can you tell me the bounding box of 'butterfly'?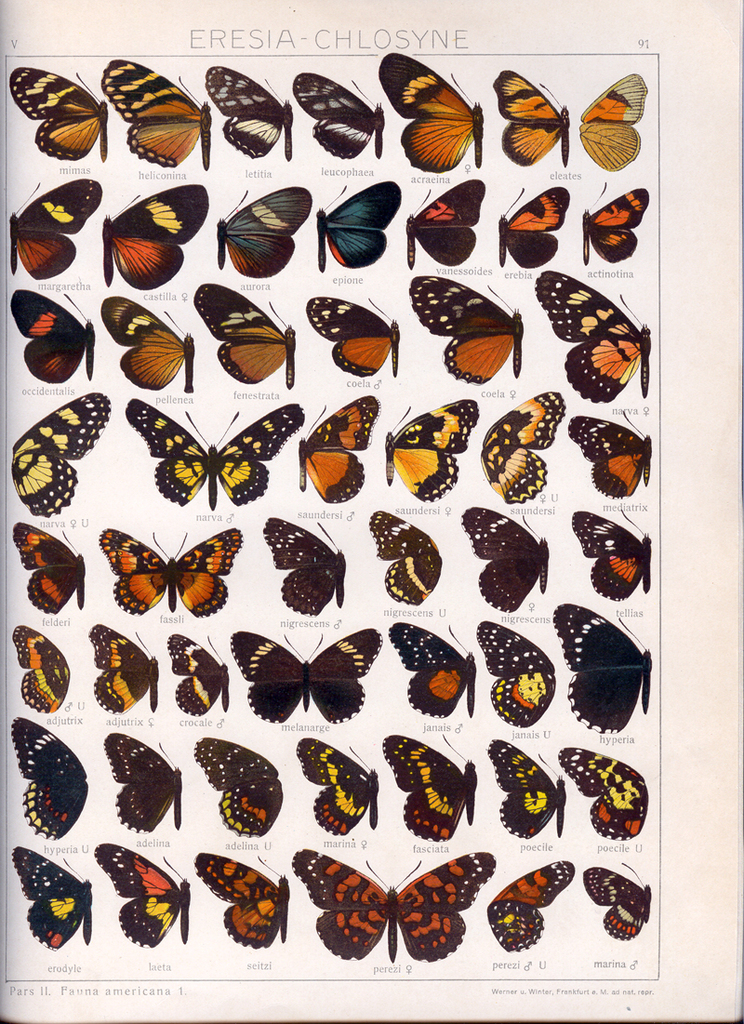
x1=564 y1=507 x2=656 y2=611.
